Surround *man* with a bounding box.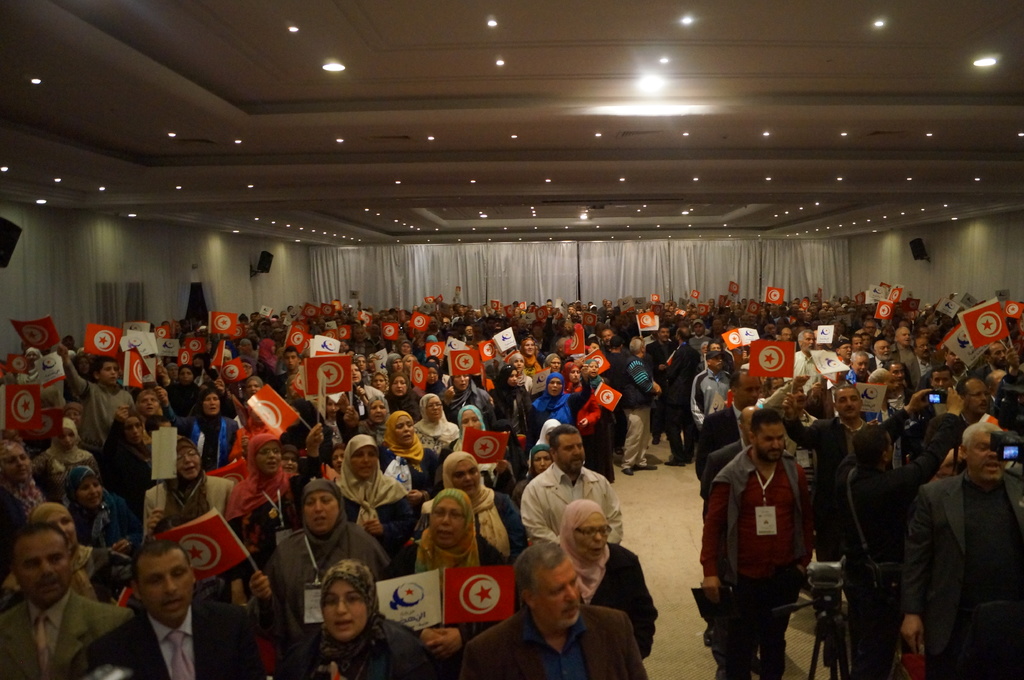
left=696, top=374, right=762, bottom=481.
